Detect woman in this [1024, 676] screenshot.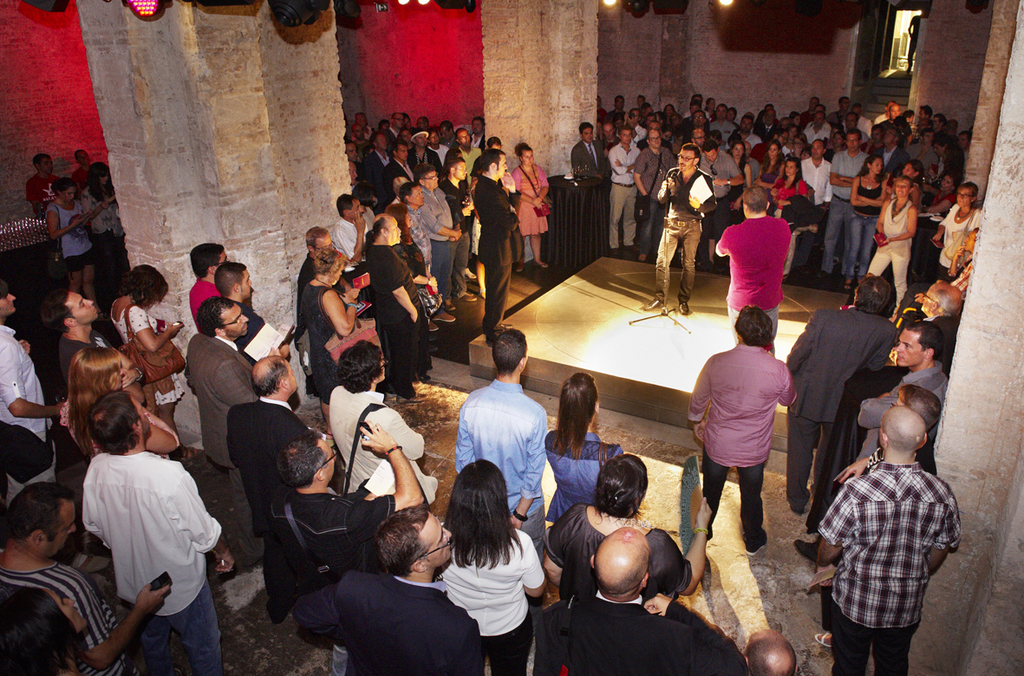
Detection: [x1=773, y1=155, x2=813, y2=282].
